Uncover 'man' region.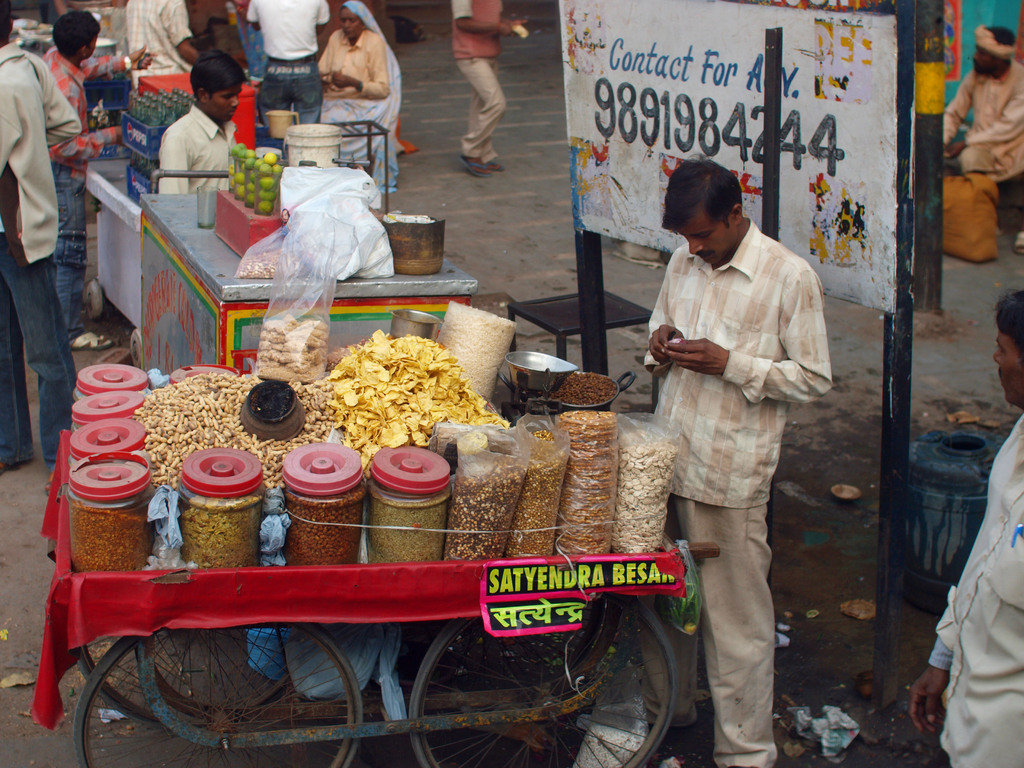
Uncovered: 244,0,332,127.
